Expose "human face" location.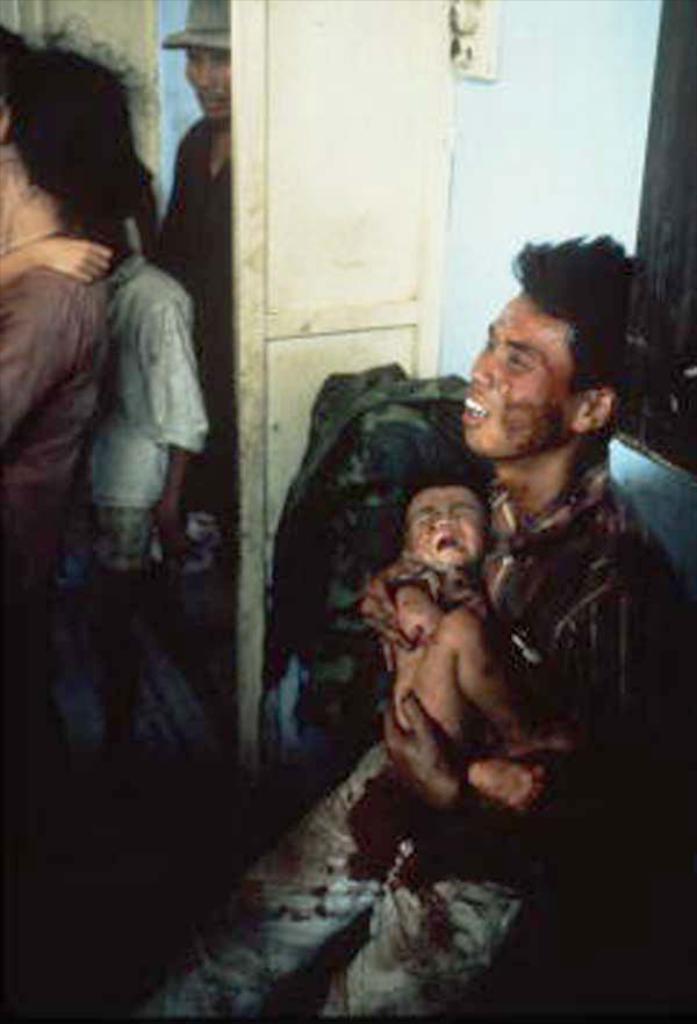
Exposed at [472,275,589,464].
